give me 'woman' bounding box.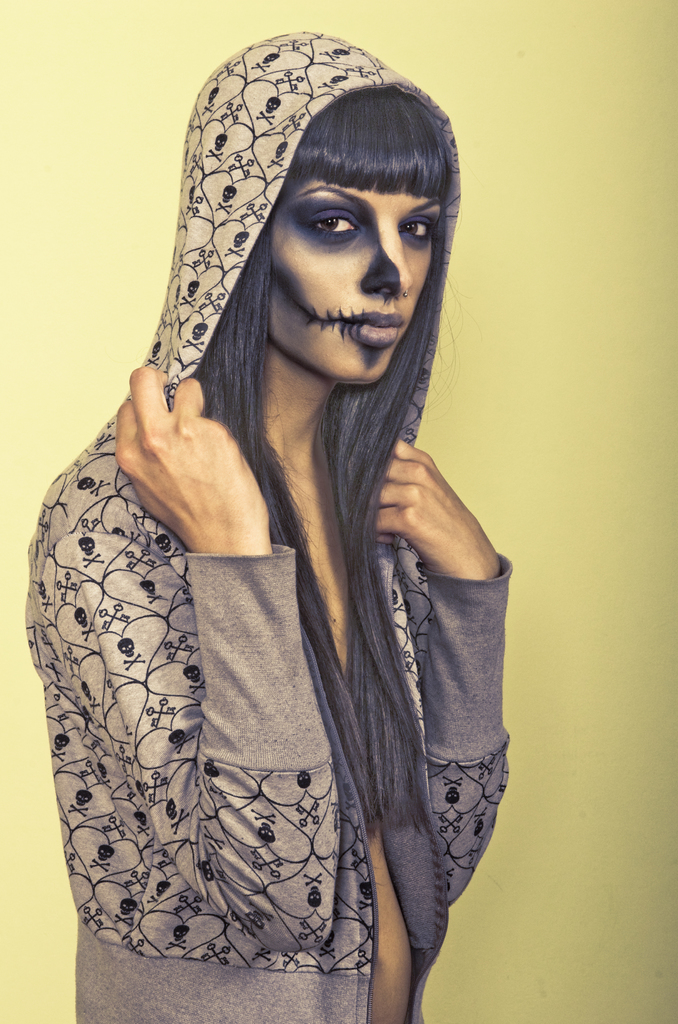
<region>35, 54, 534, 1023</region>.
